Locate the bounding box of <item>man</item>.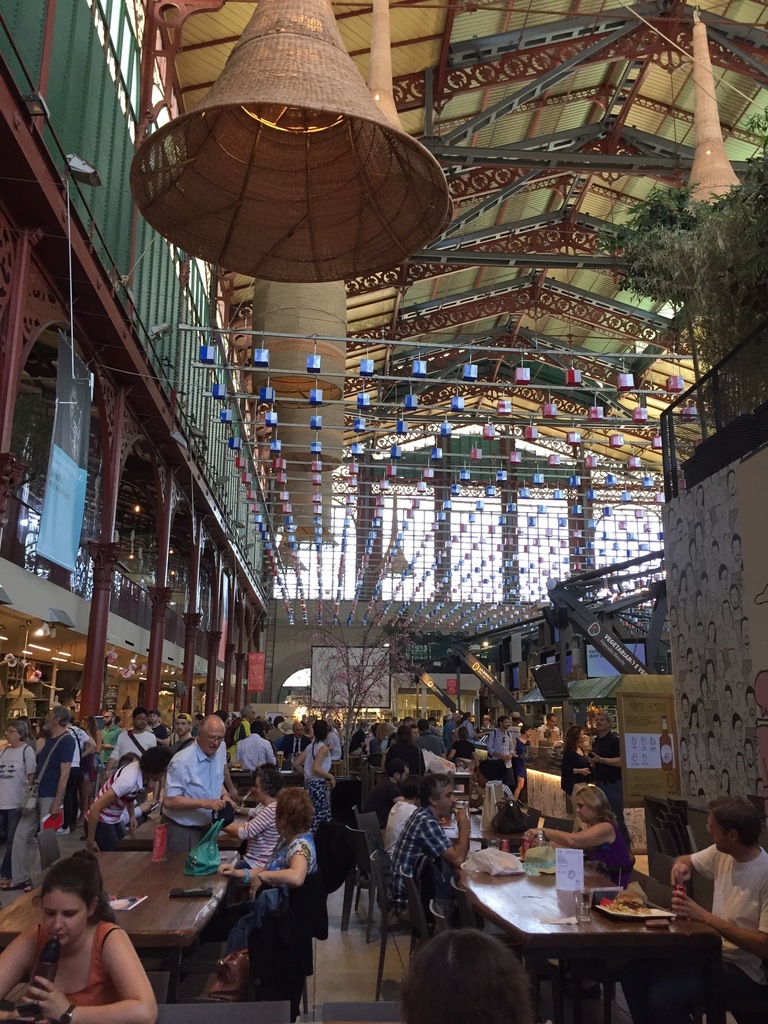
Bounding box: 415/717/447/755.
